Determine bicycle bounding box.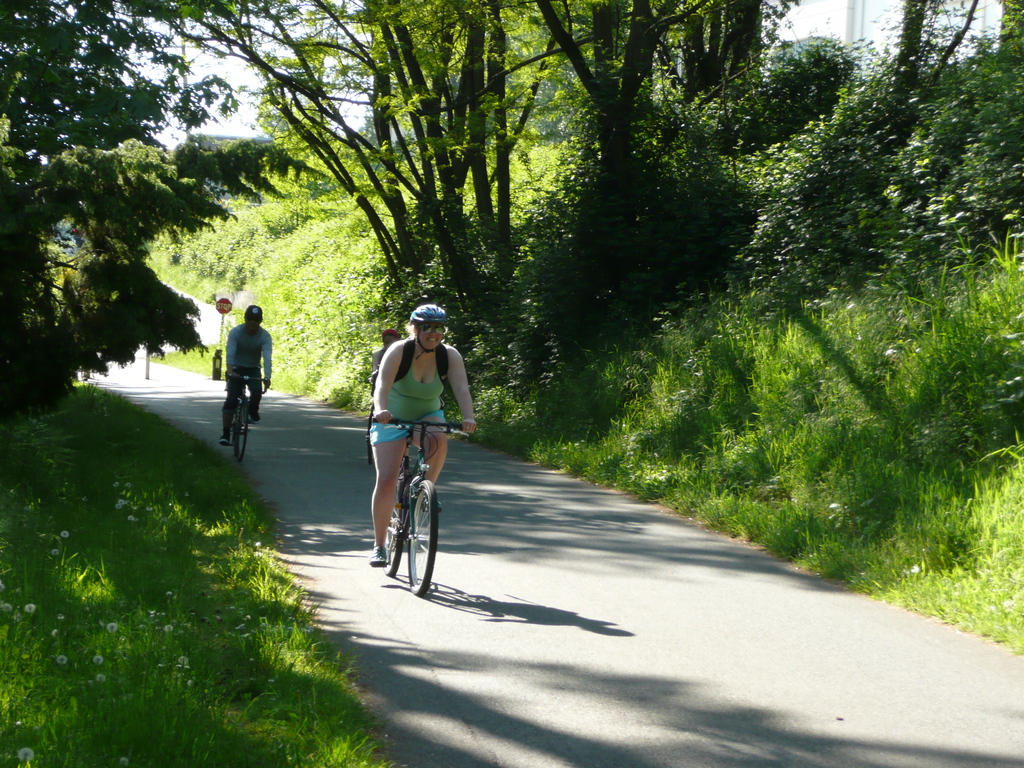
Determined: 225:371:268:464.
